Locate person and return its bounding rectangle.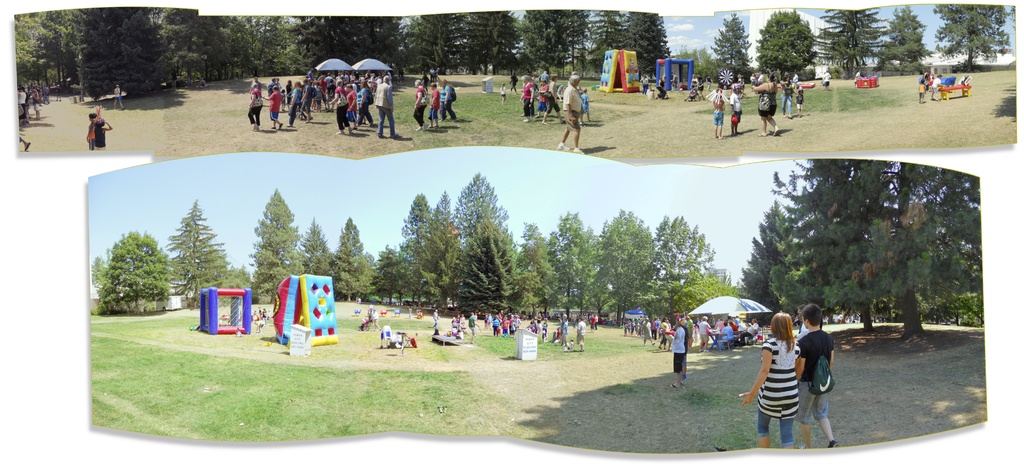
bbox=(753, 70, 785, 138).
